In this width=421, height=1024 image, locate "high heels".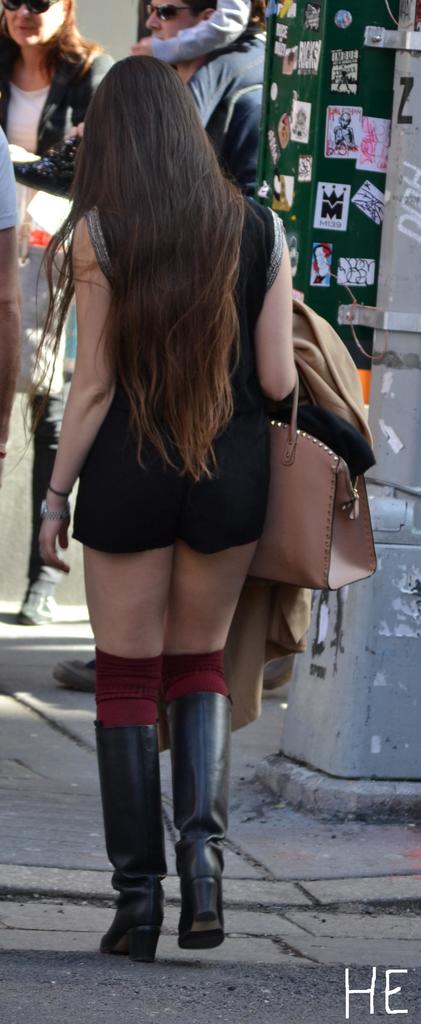
Bounding box: locate(164, 693, 236, 950).
